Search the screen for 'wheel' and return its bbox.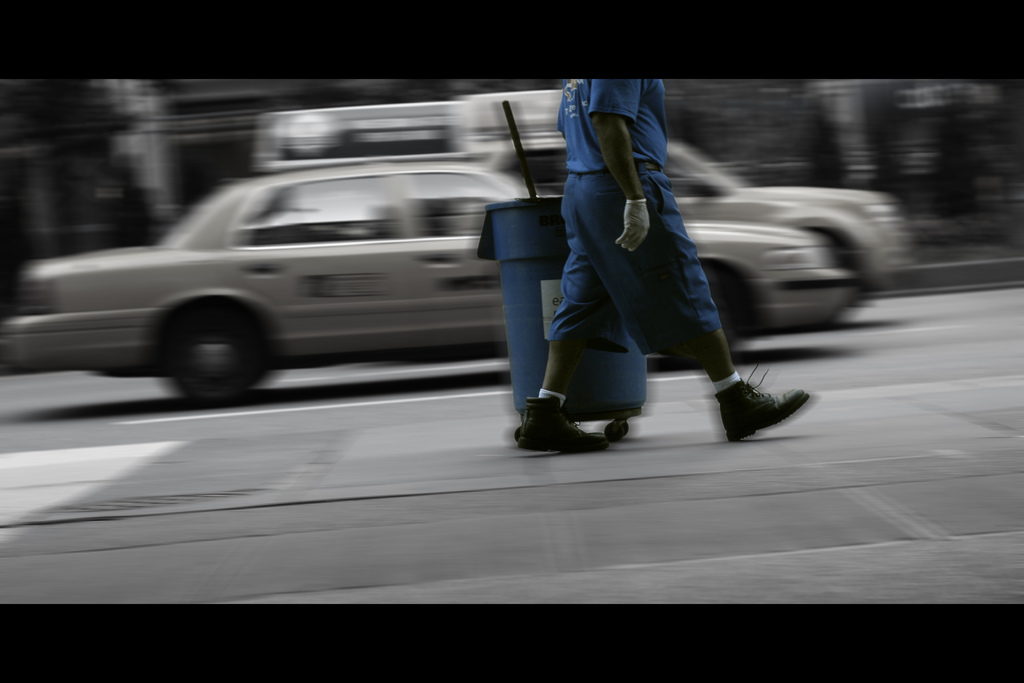
Found: rect(516, 428, 525, 443).
